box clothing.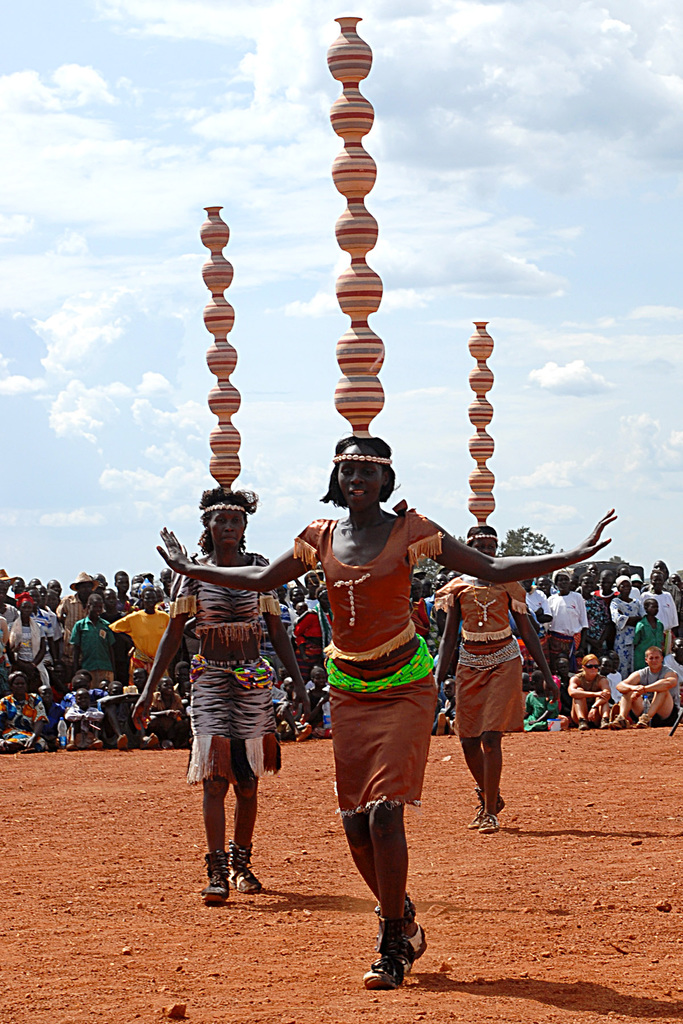
select_region(630, 664, 682, 723).
